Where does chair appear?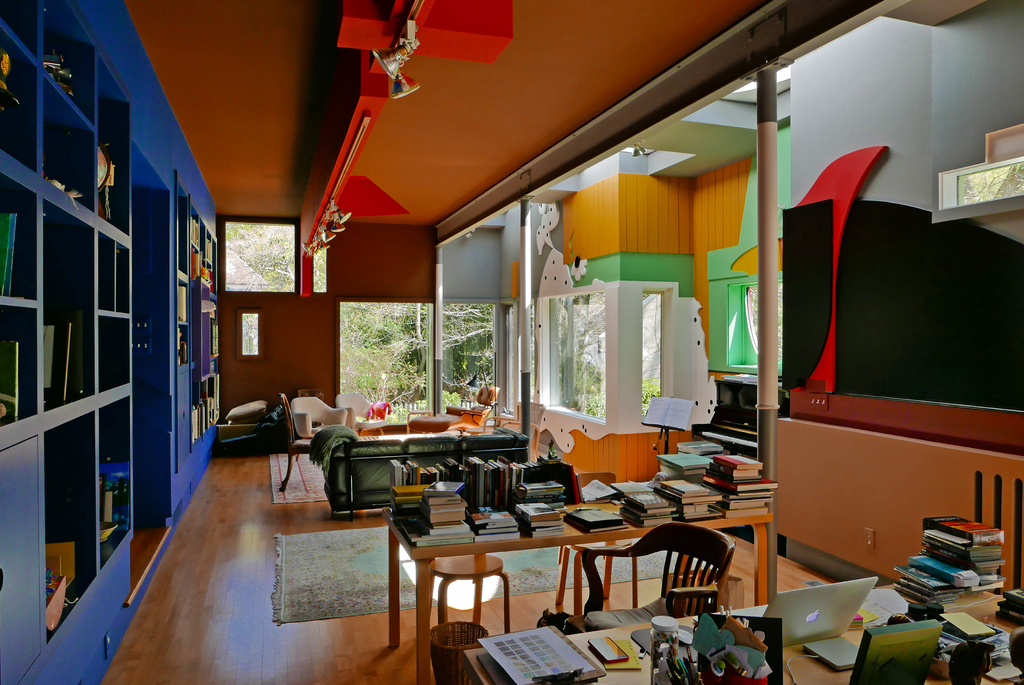
Appears at rect(411, 384, 500, 433).
